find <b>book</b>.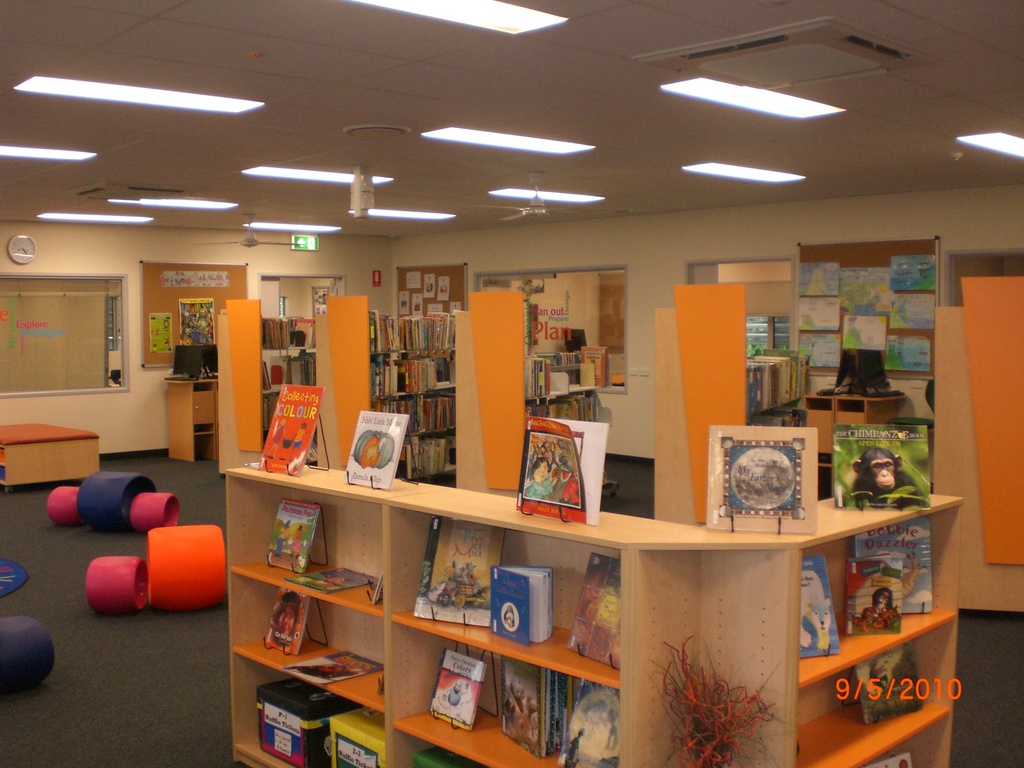
369/570/385/607.
